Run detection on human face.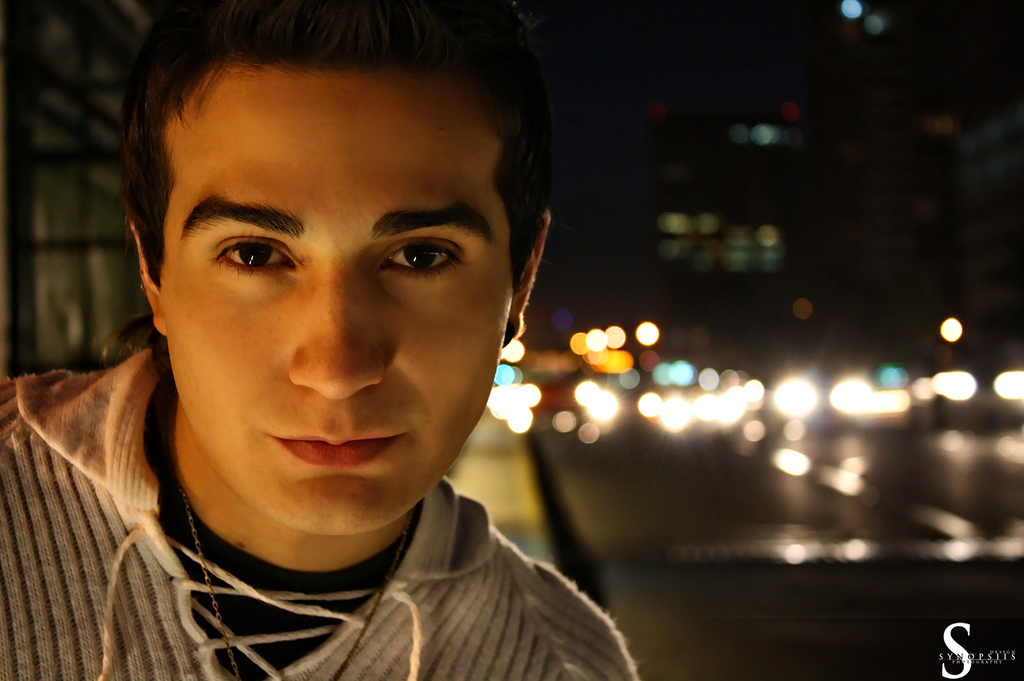
Result: 157:71:513:536.
